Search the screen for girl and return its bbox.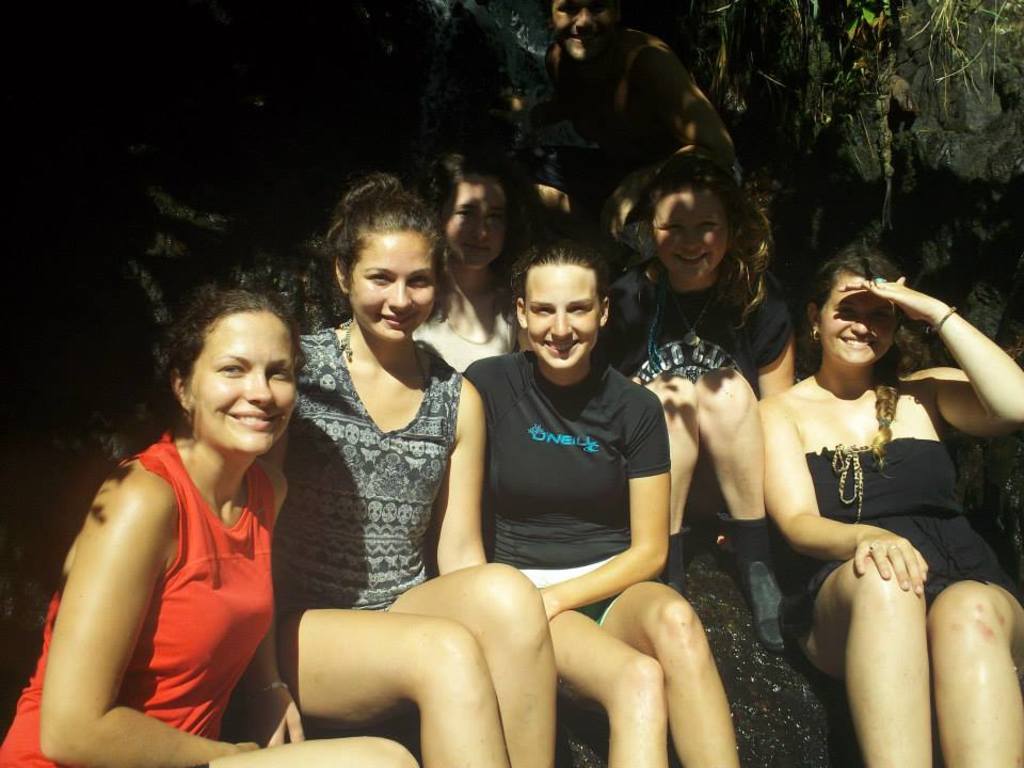
Found: Rect(603, 143, 802, 651).
